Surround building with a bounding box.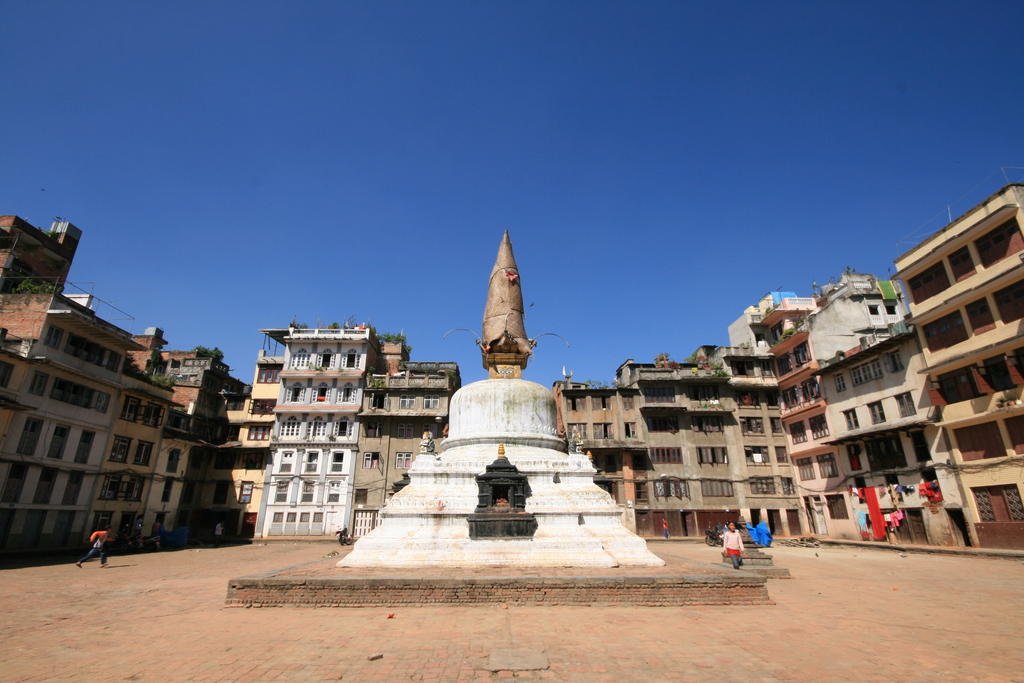
(x1=0, y1=214, x2=239, y2=561).
